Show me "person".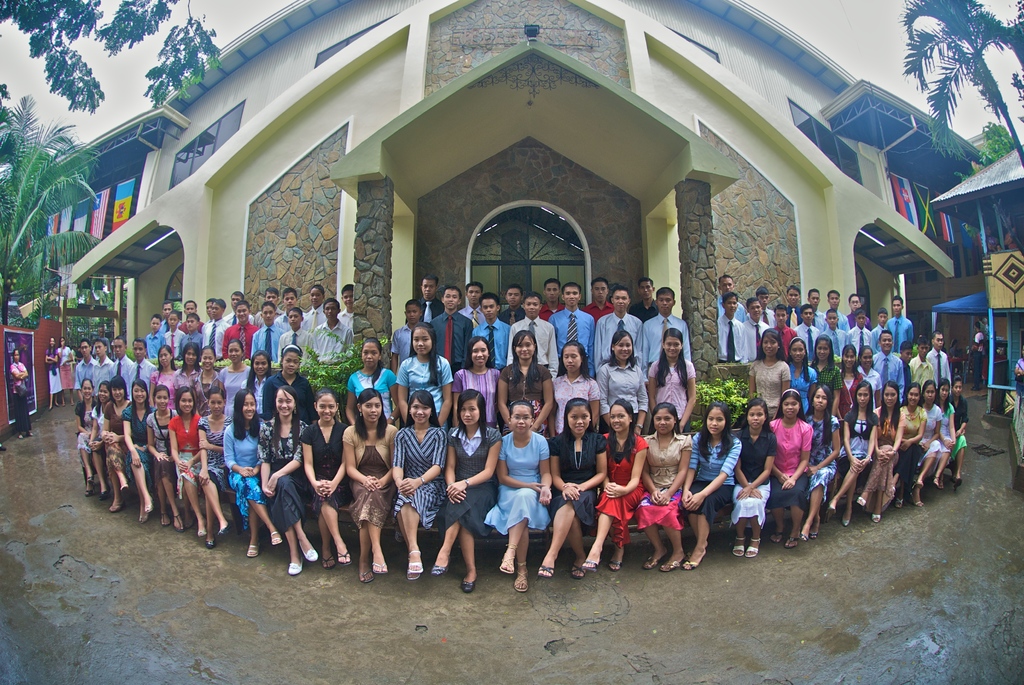
"person" is here: pyautogui.locateOnScreen(392, 388, 444, 581).
